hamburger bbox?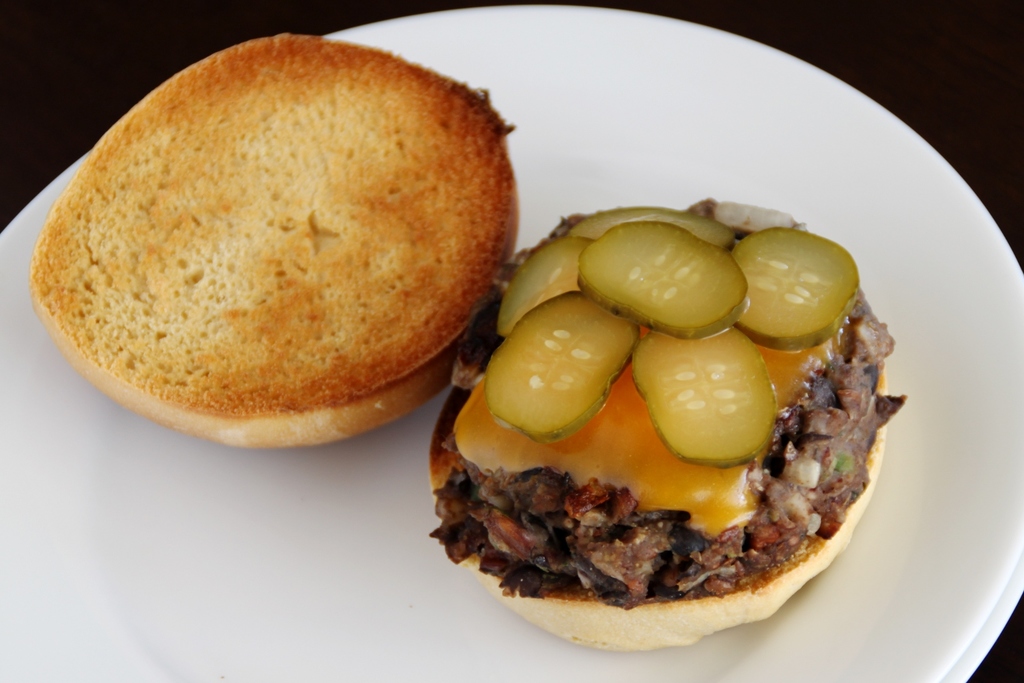
x1=28 y1=32 x2=909 y2=650
